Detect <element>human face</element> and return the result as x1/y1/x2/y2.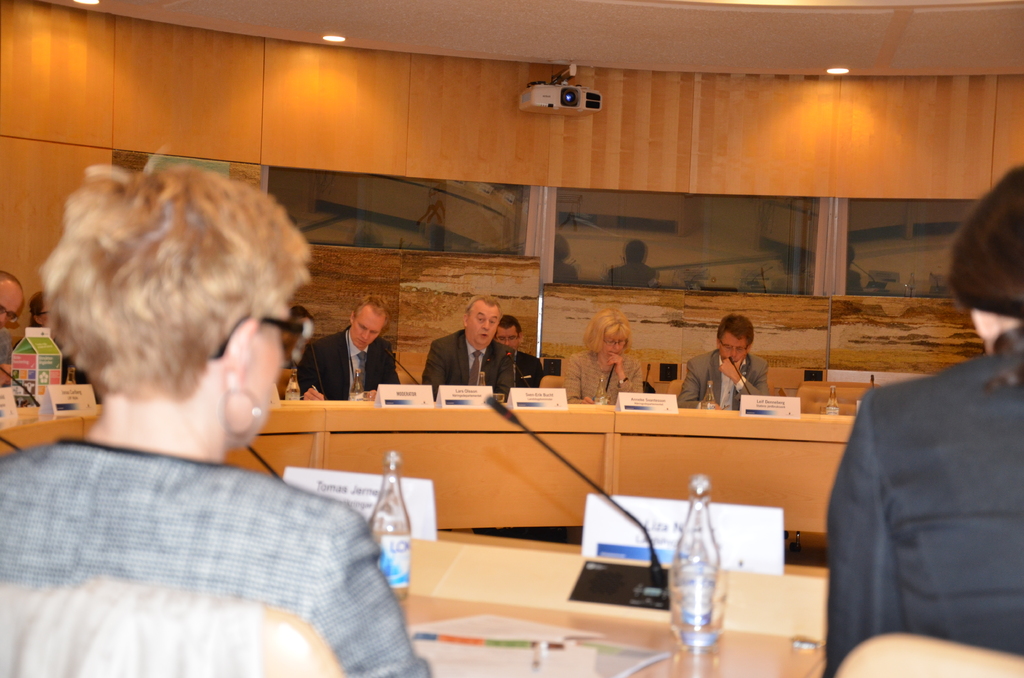
723/335/744/364.
